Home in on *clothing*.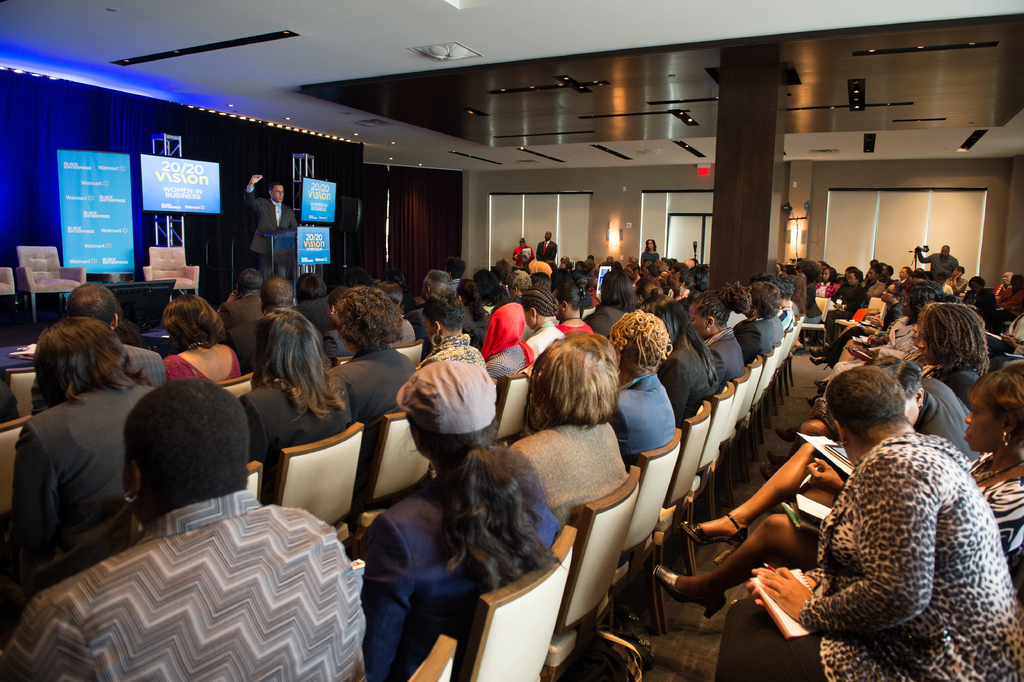
Homed in at [157,343,243,388].
